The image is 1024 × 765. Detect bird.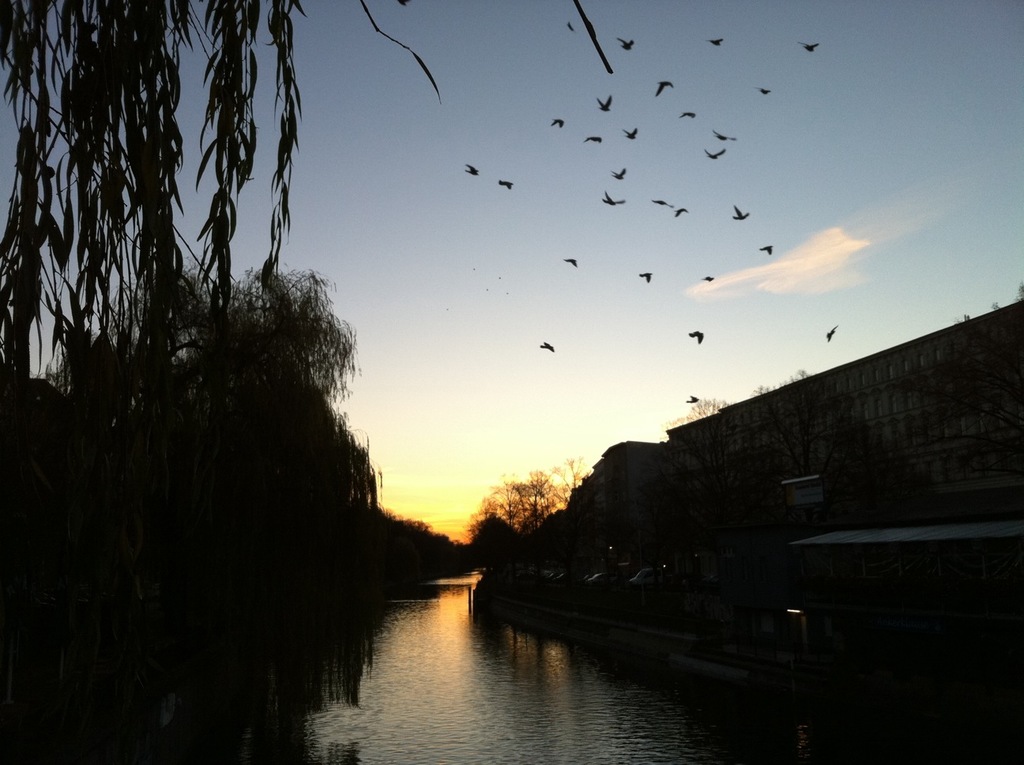
Detection: detection(404, 0, 412, 8).
